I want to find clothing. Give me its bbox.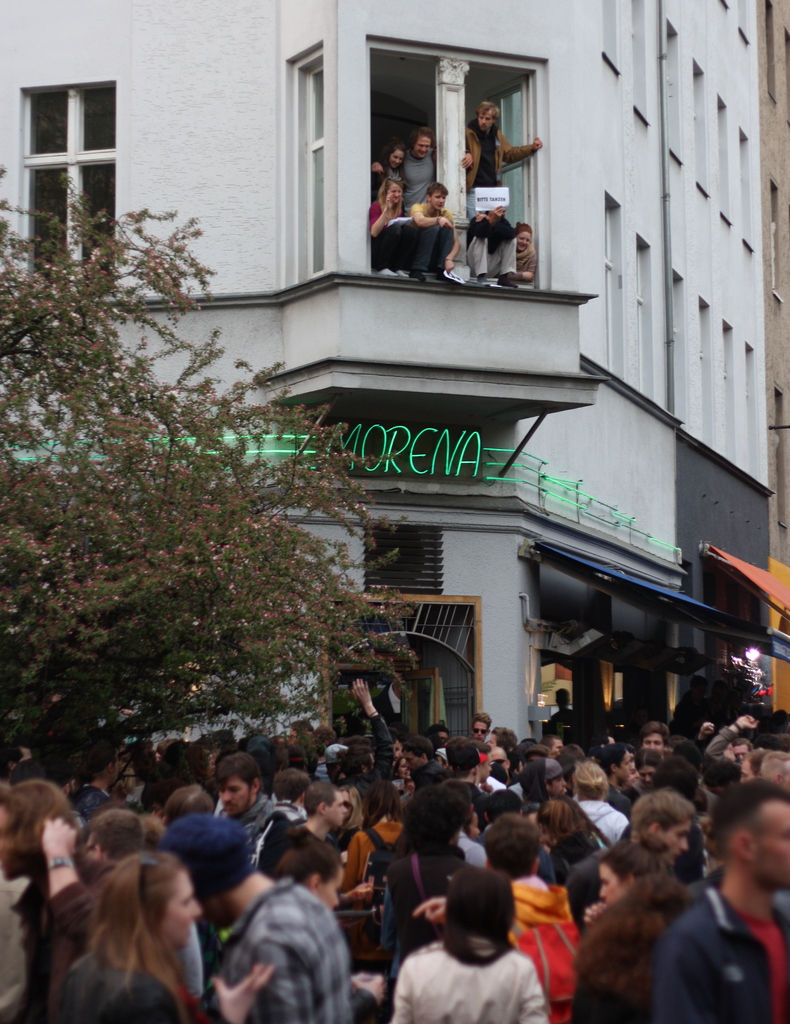
208:874:353:1023.
